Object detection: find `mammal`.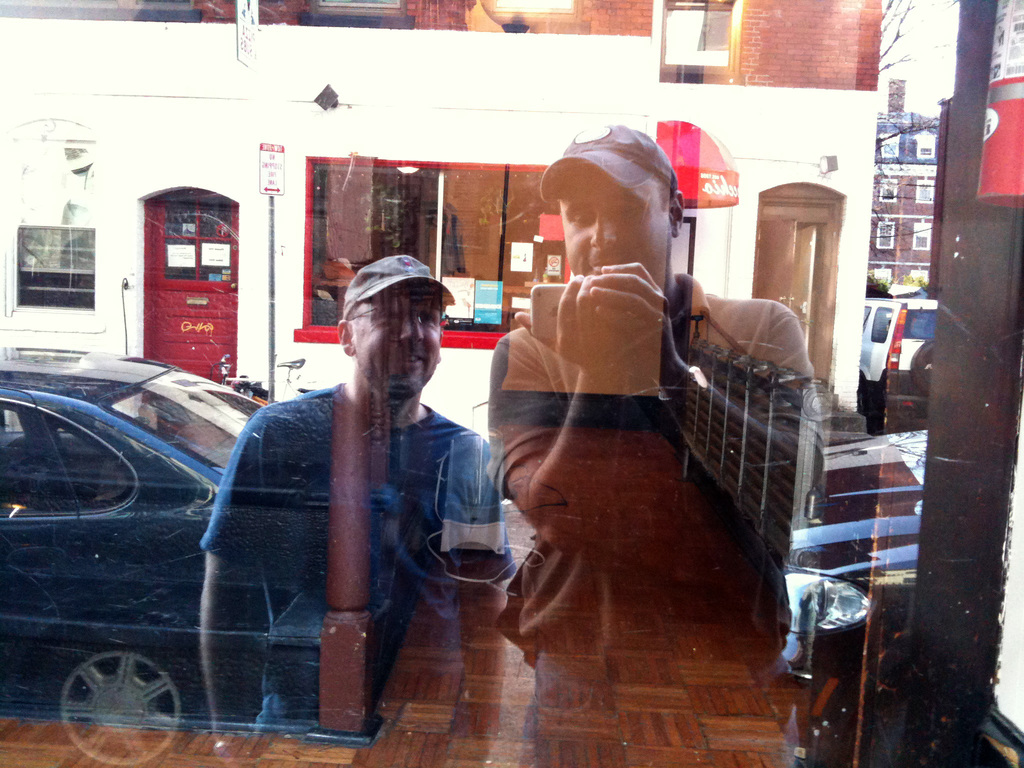
205:285:522:726.
